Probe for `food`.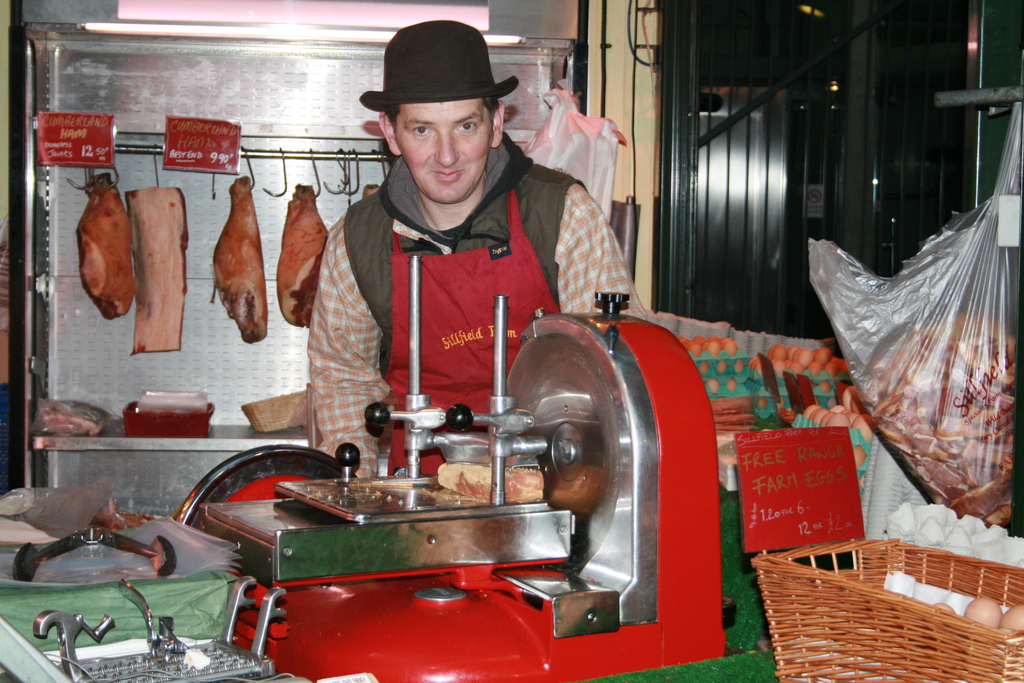
Probe result: [123,185,189,359].
